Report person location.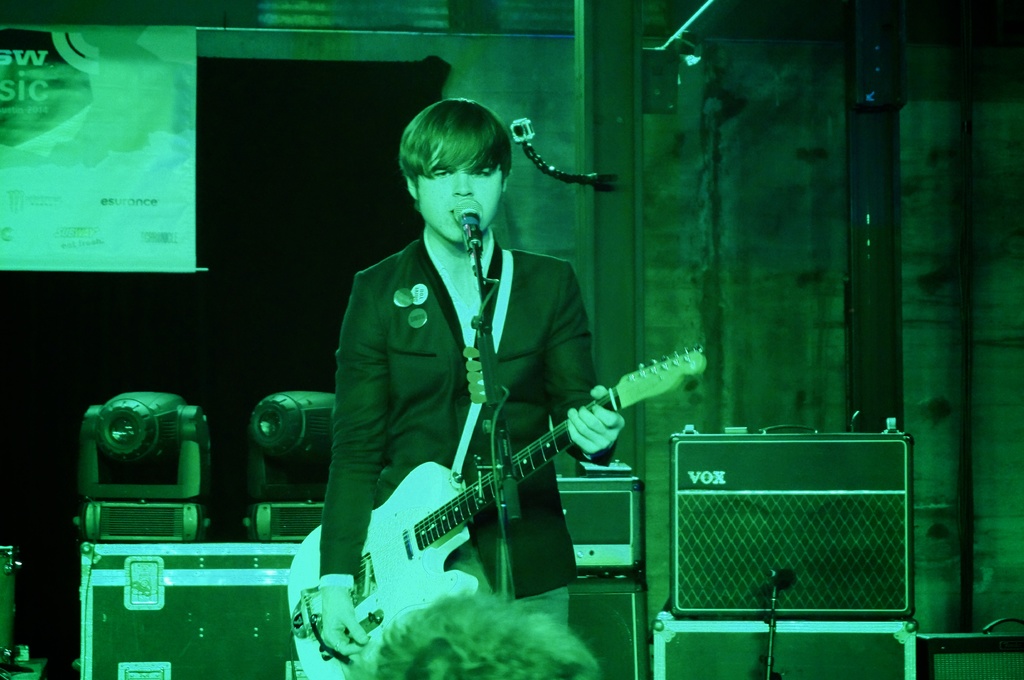
Report: [left=341, top=590, right=604, bottom=679].
